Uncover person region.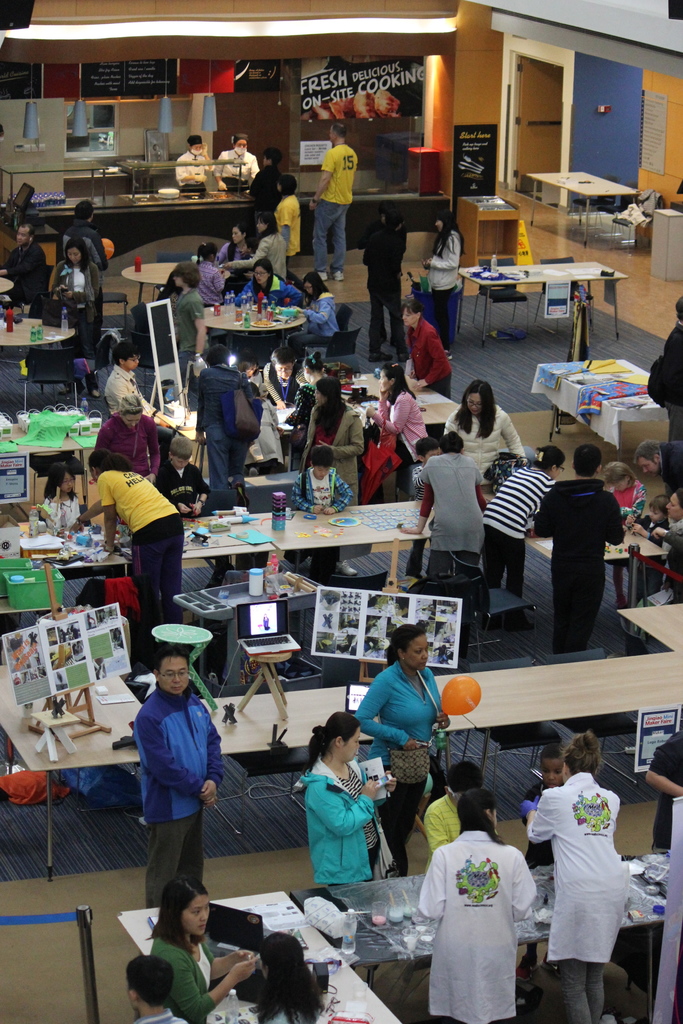
Uncovered: 283:269:343:358.
